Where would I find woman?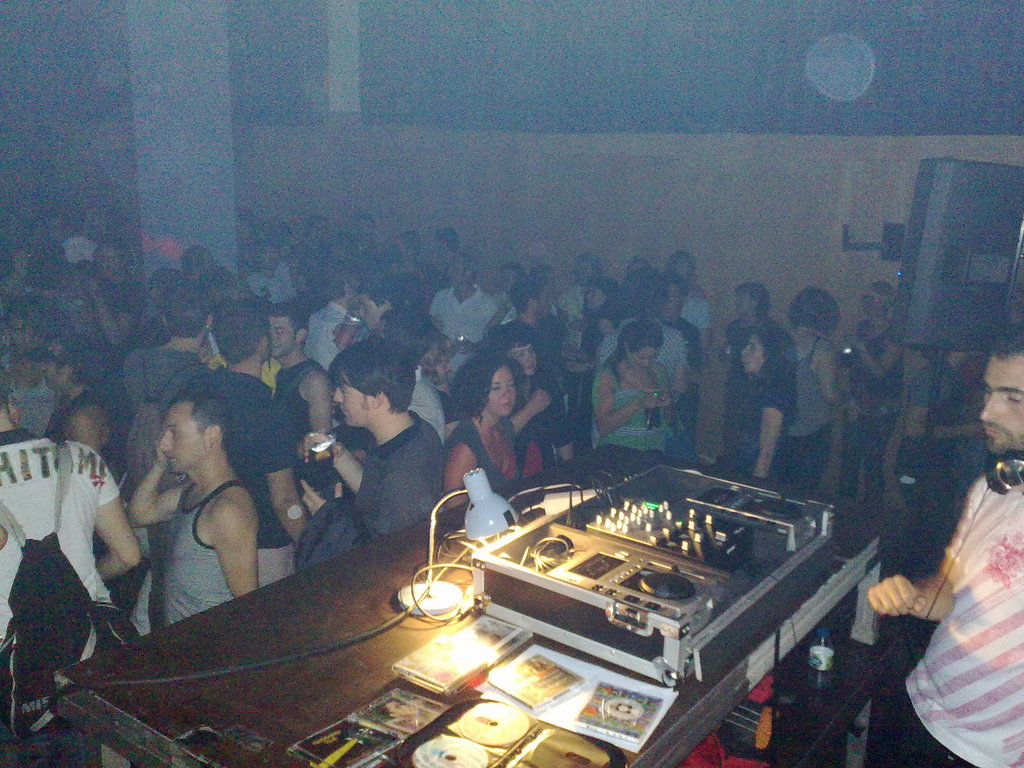
At [x1=712, y1=326, x2=803, y2=481].
